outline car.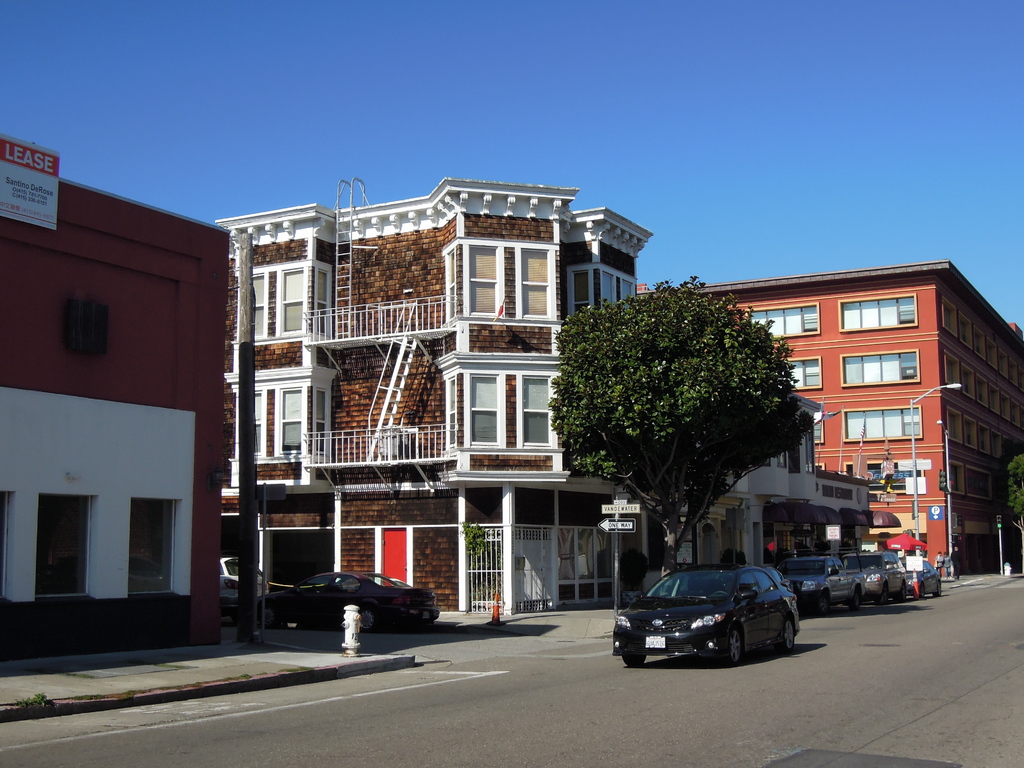
Outline: detection(849, 547, 913, 600).
